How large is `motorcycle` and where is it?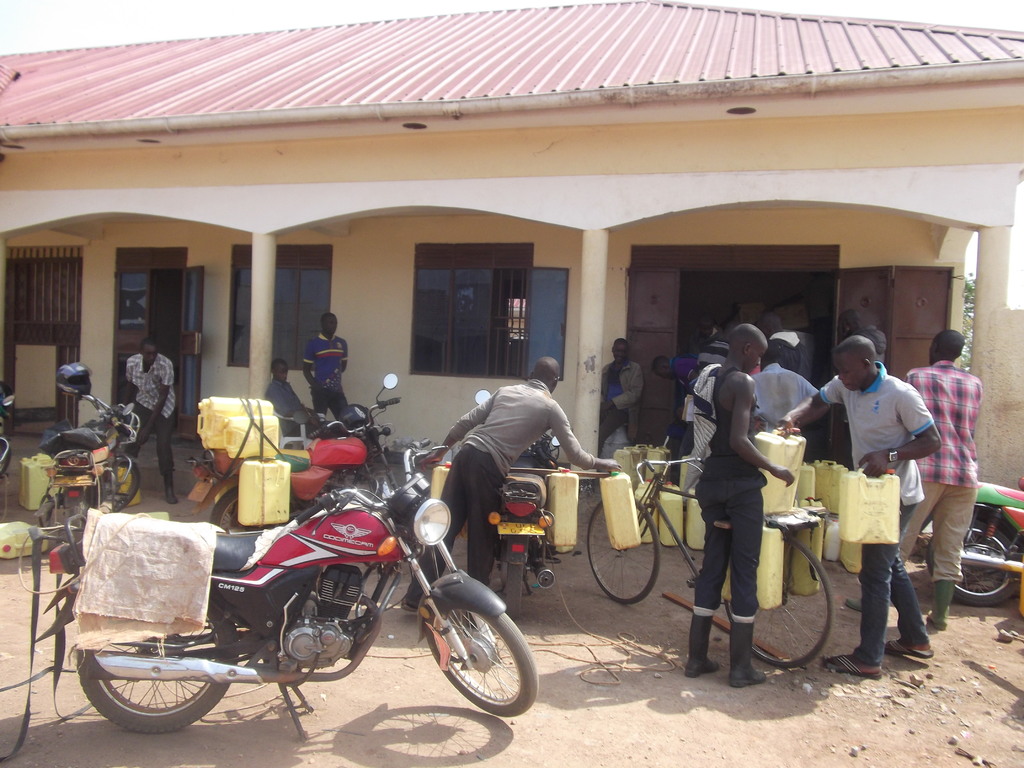
Bounding box: crop(39, 395, 145, 536).
